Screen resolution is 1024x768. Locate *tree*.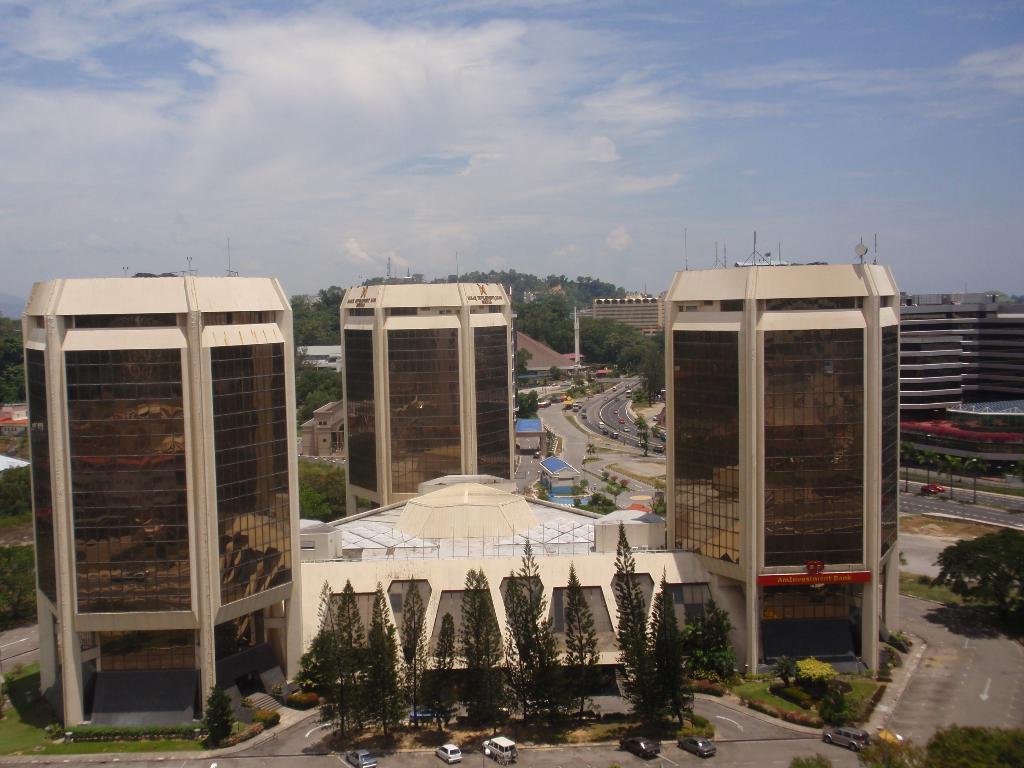
pyautogui.locateOnScreen(653, 572, 691, 730).
